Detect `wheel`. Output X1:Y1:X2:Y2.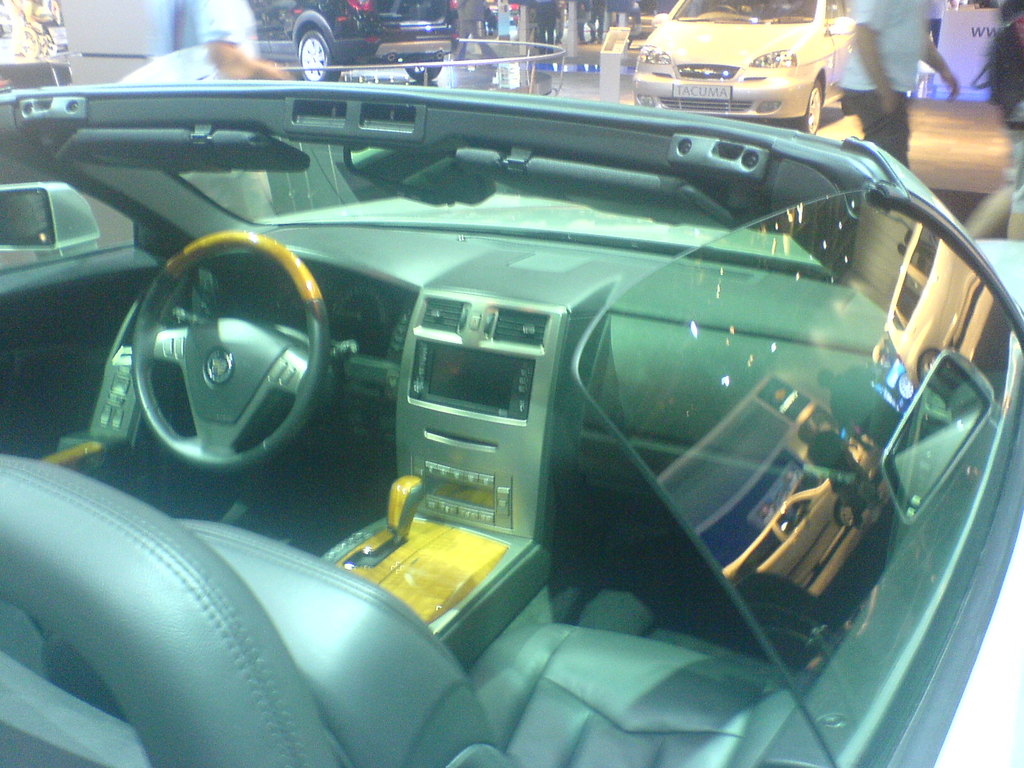
404:54:444:83.
